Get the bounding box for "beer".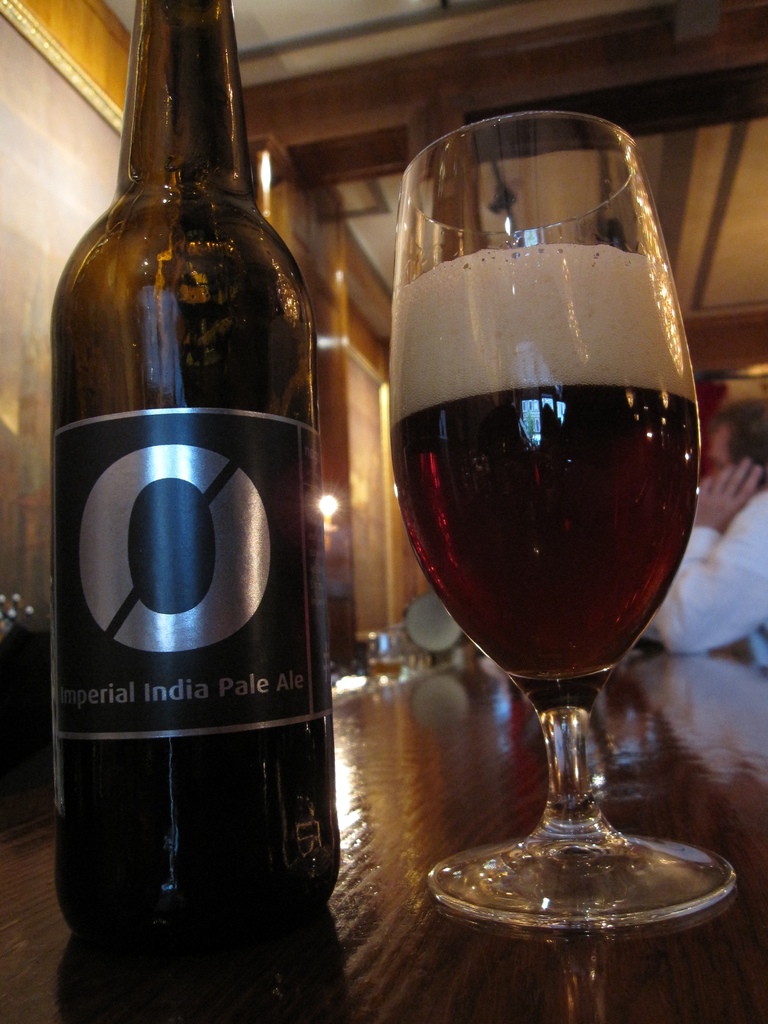
(x1=20, y1=0, x2=376, y2=973).
